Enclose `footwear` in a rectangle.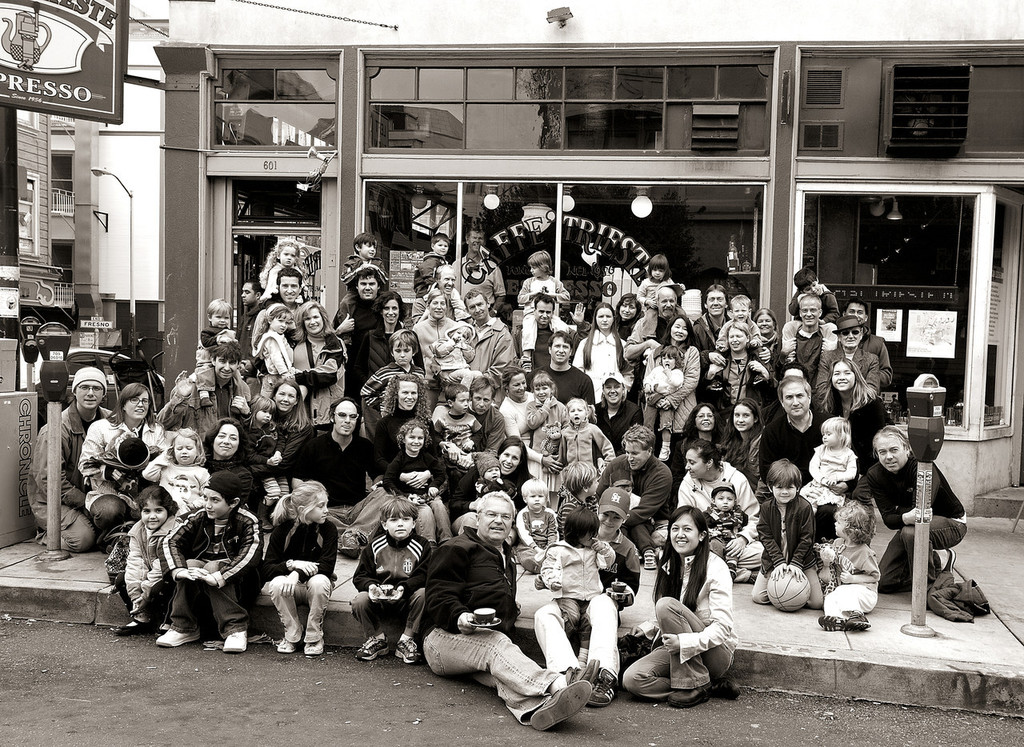
l=304, t=636, r=326, b=657.
